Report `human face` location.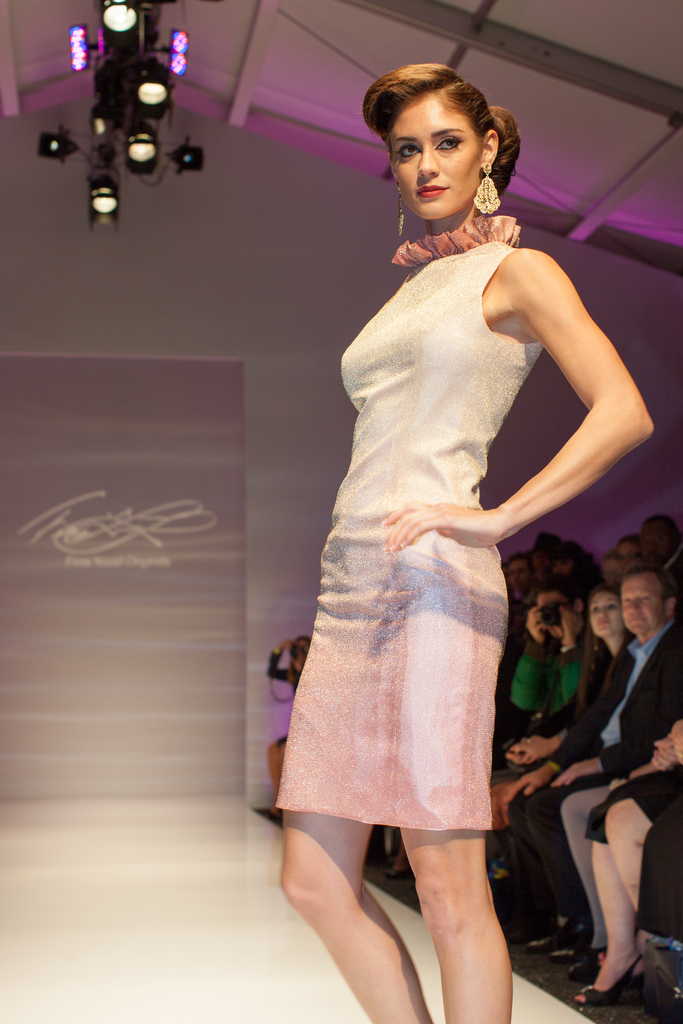
Report: Rect(604, 557, 614, 584).
